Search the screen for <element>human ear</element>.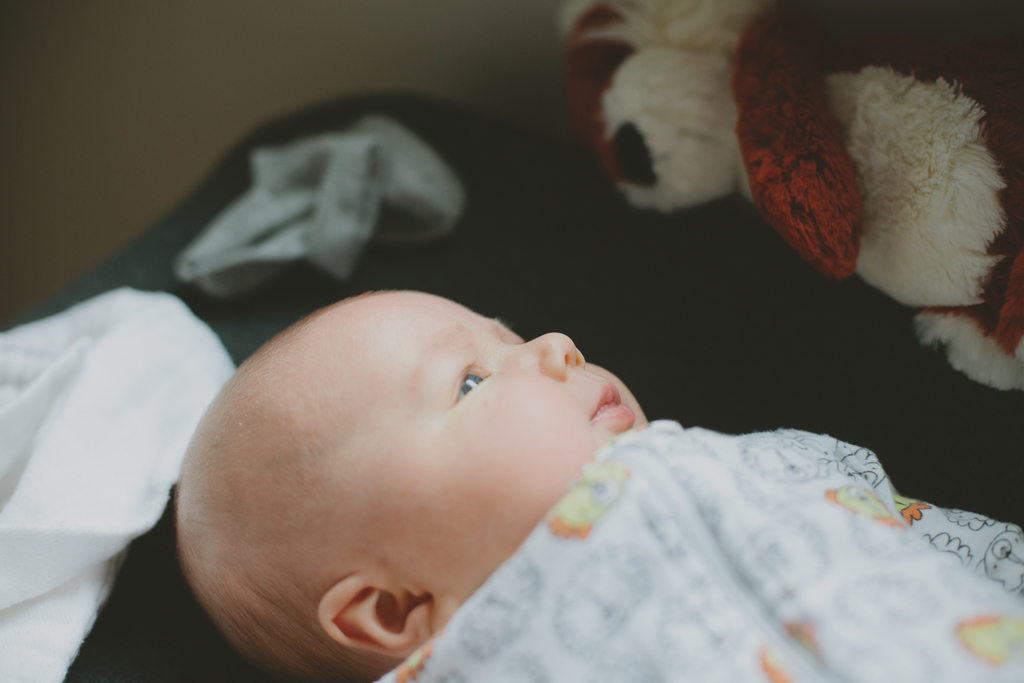
Found at select_region(313, 573, 461, 660).
